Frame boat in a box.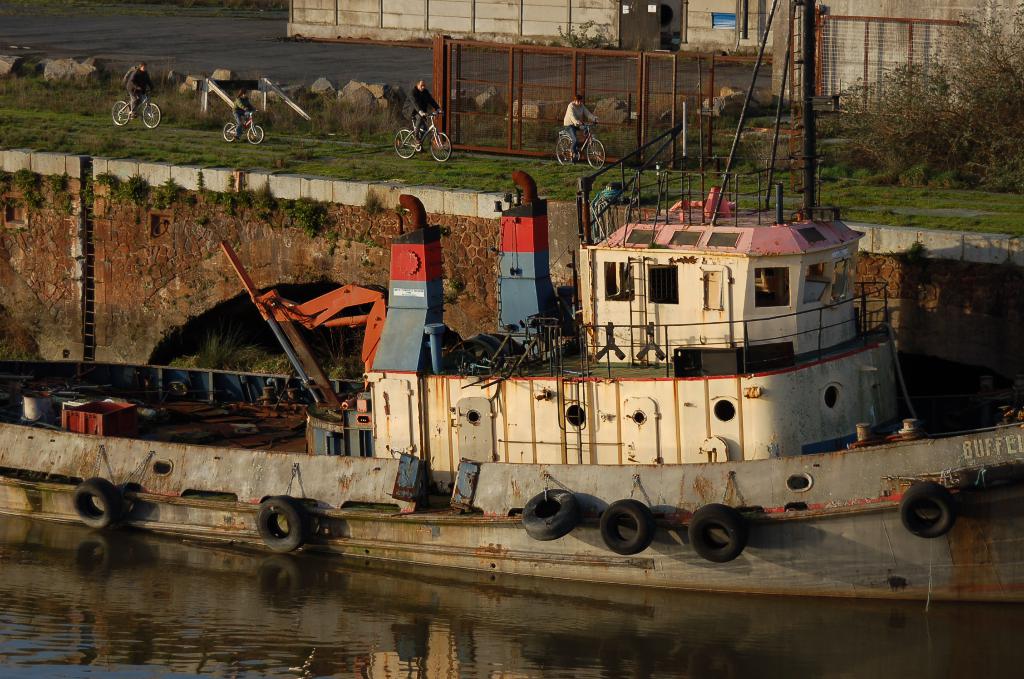
bbox(0, 0, 1023, 599).
